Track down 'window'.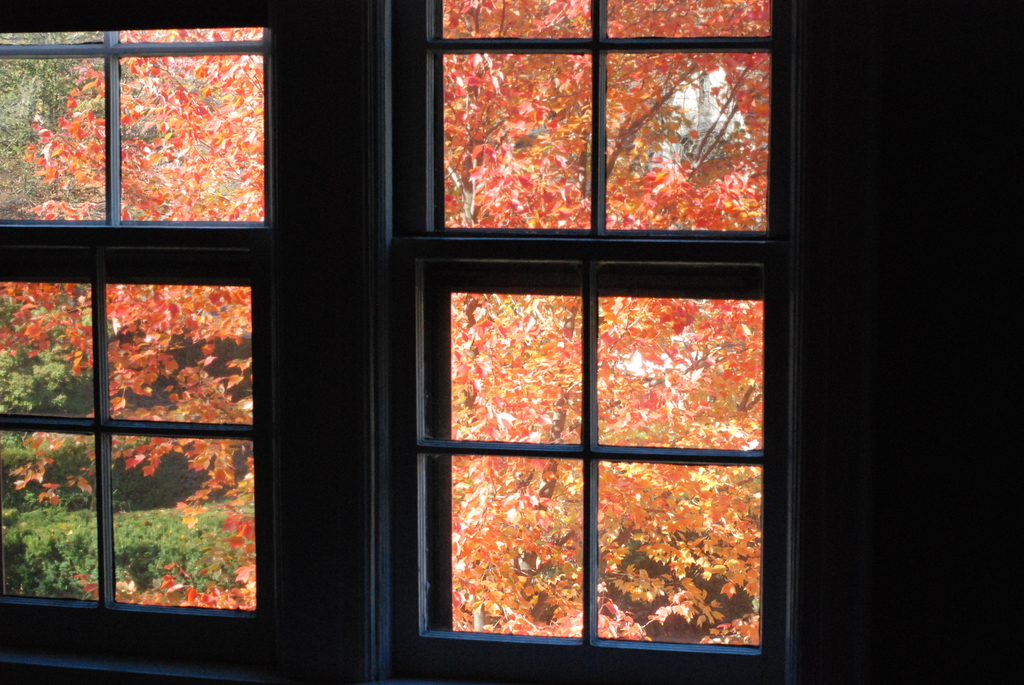
Tracked to bbox=[278, 0, 840, 657].
